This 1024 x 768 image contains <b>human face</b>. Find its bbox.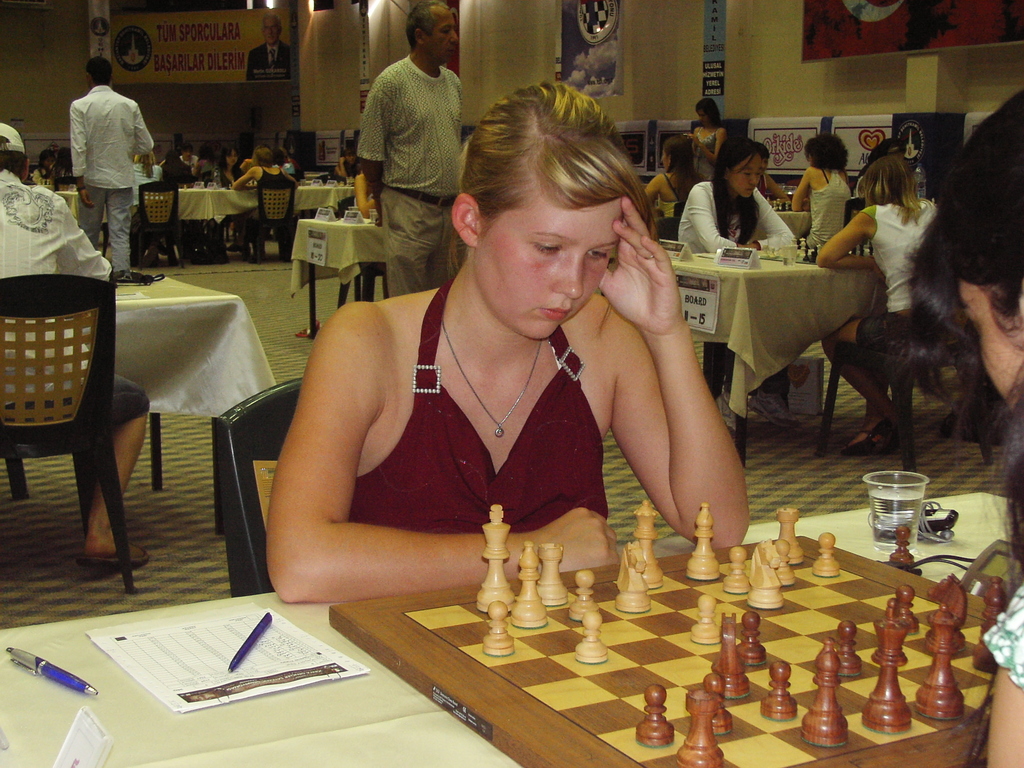
[425, 5, 461, 66].
